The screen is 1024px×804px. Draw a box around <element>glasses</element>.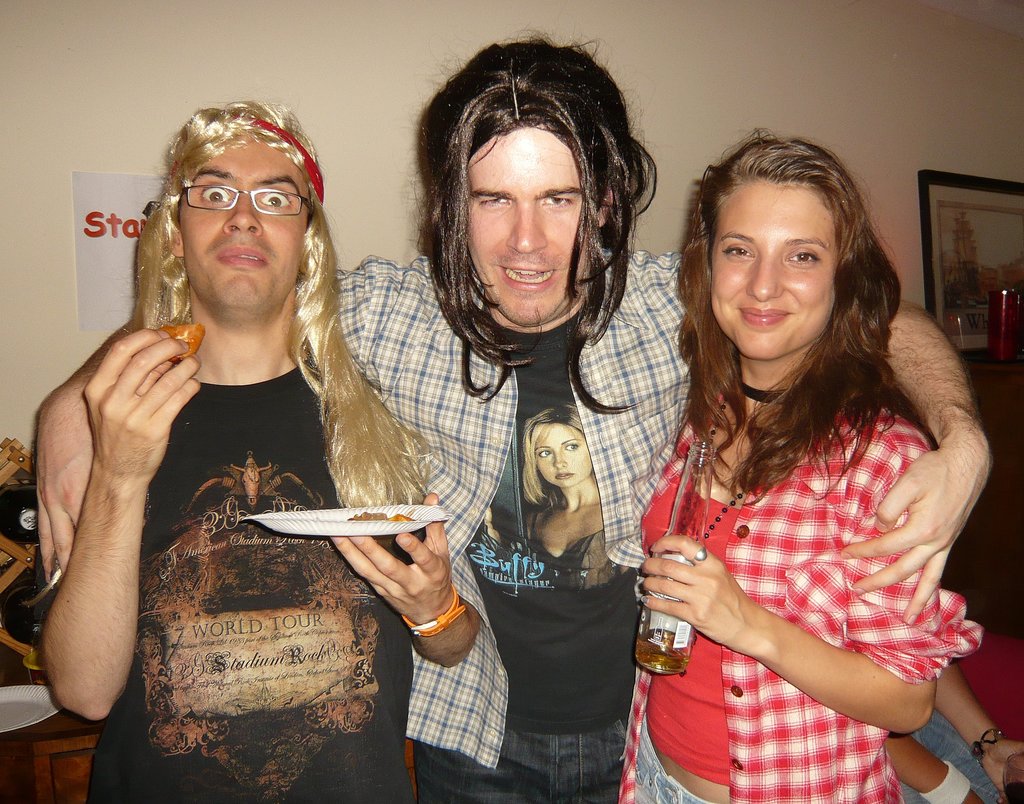
x1=163, y1=169, x2=305, y2=224.
